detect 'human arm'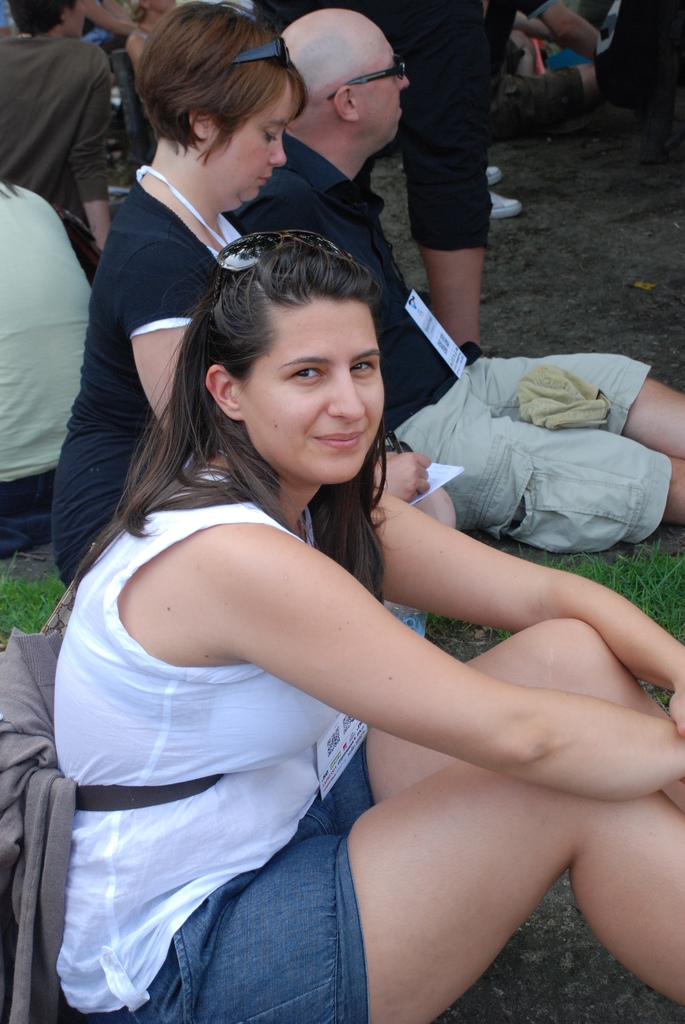
BBox(81, 0, 138, 39)
